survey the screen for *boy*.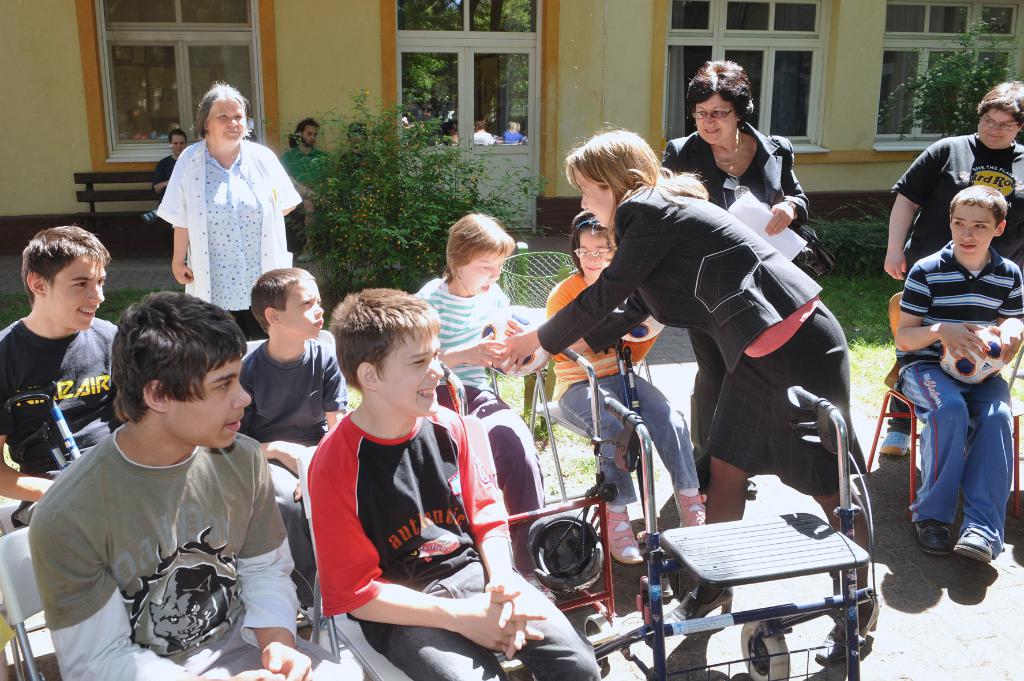
Survey found: (x1=412, y1=212, x2=549, y2=584).
